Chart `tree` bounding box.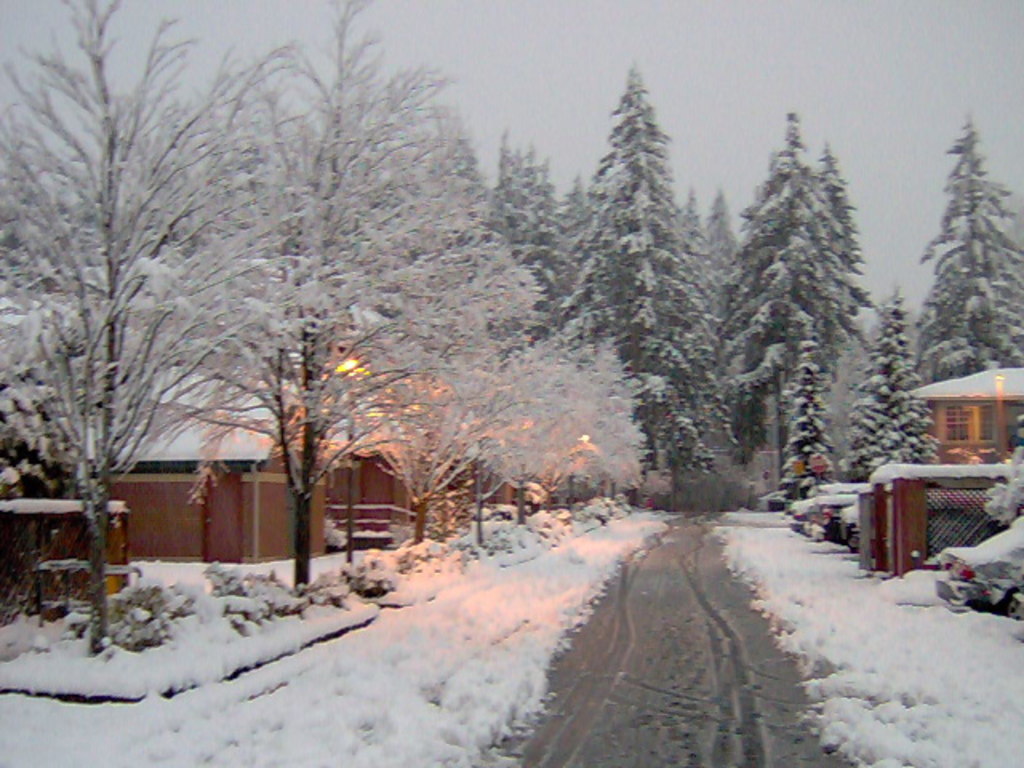
Charted: <bbox>858, 282, 941, 475</bbox>.
